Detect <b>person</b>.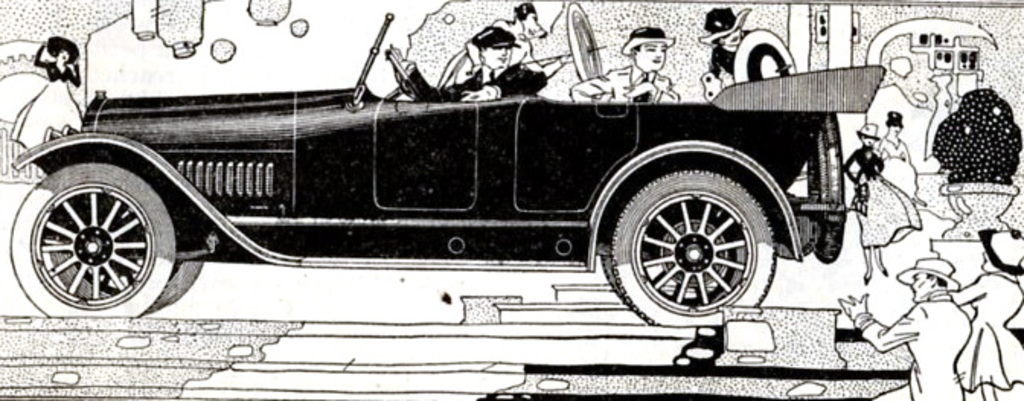
Detected at locate(850, 124, 919, 282).
